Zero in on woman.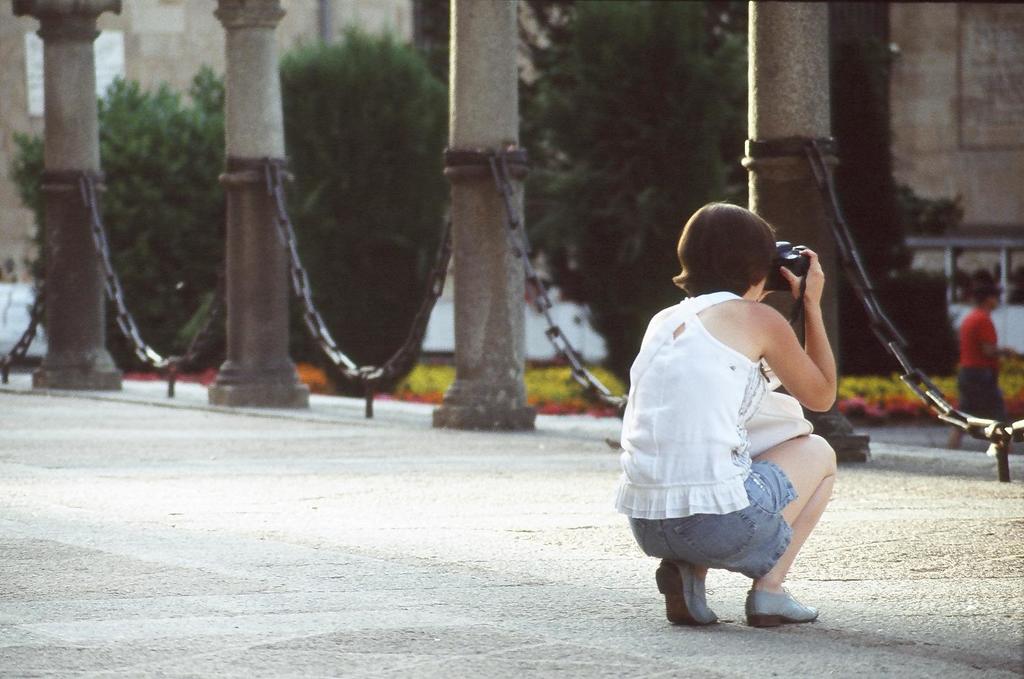
Zeroed in: left=616, top=202, right=841, bottom=633.
